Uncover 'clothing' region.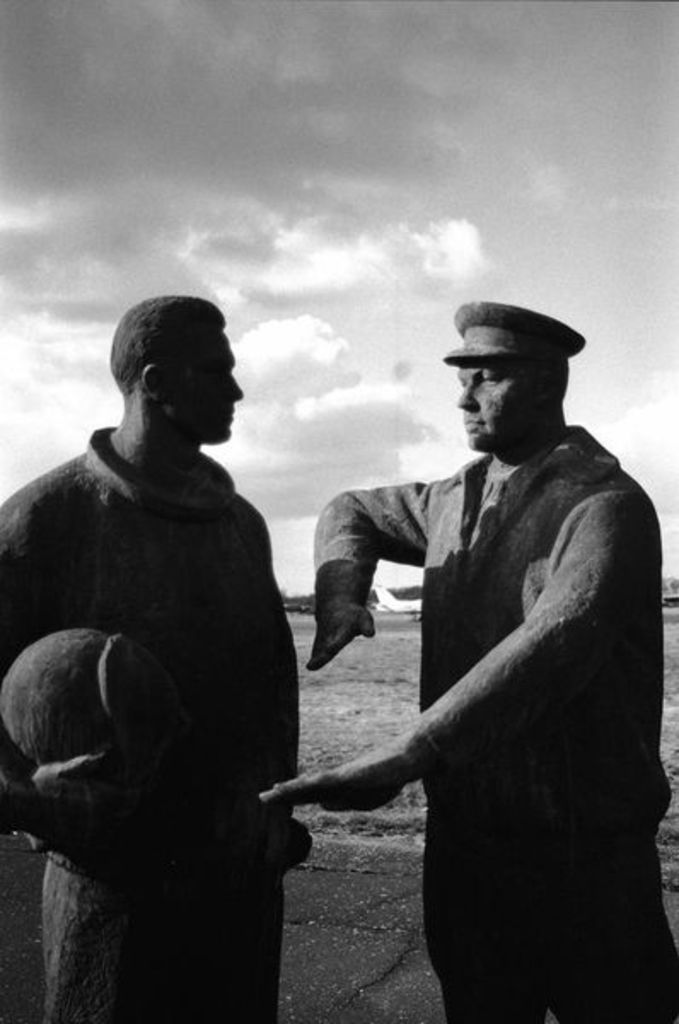
Uncovered: {"left": 309, "top": 358, "right": 652, "bottom": 993}.
